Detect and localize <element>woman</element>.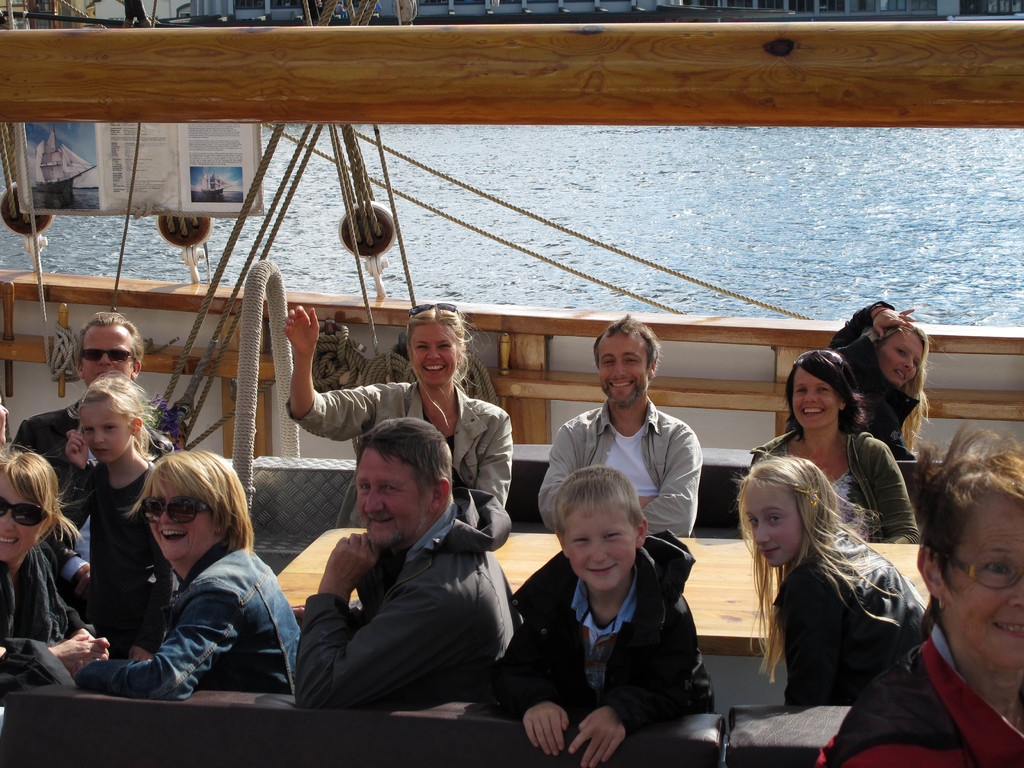
Localized at <box>266,305,520,592</box>.
